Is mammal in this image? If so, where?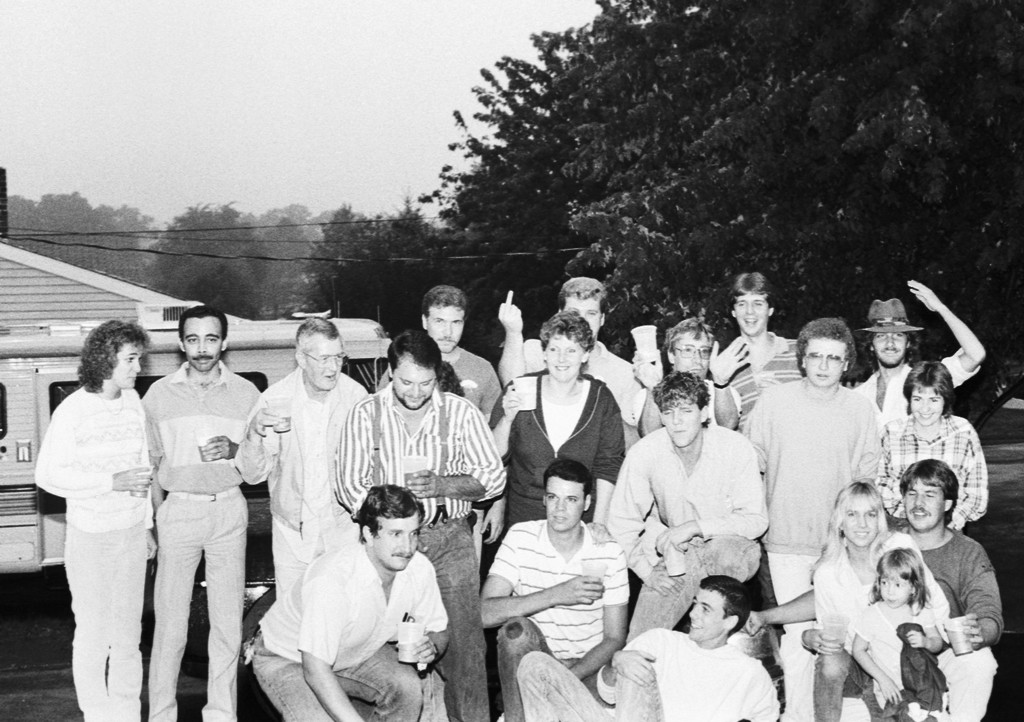
Yes, at (746, 453, 1010, 721).
